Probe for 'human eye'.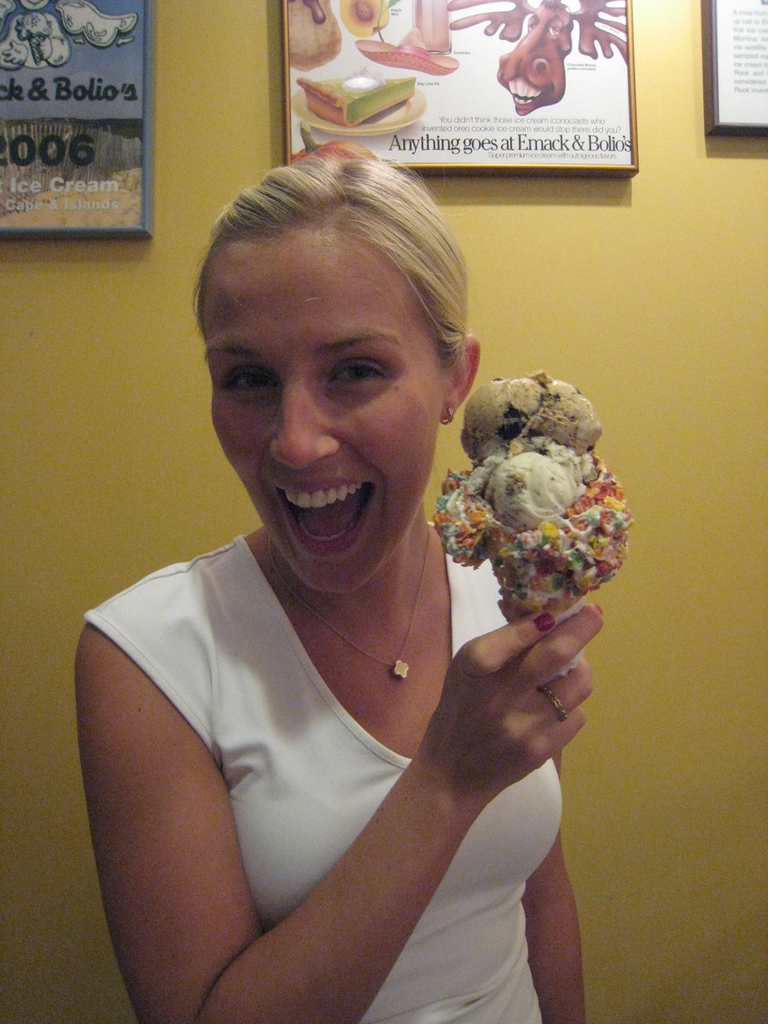
Probe result: (x1=224, y1=361, x2=276, y2=399).
